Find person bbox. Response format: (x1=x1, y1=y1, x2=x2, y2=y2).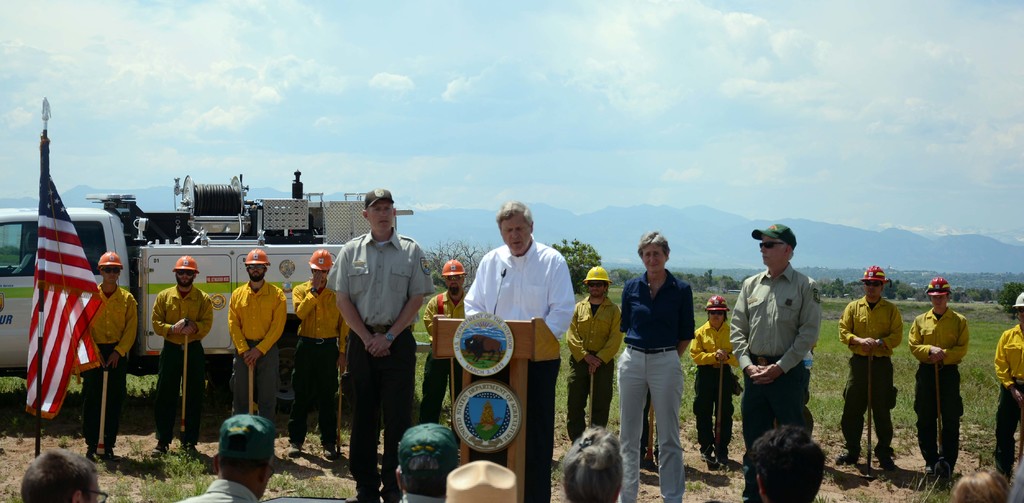
(x1=188, y1=411, x2=250, y2=502).
